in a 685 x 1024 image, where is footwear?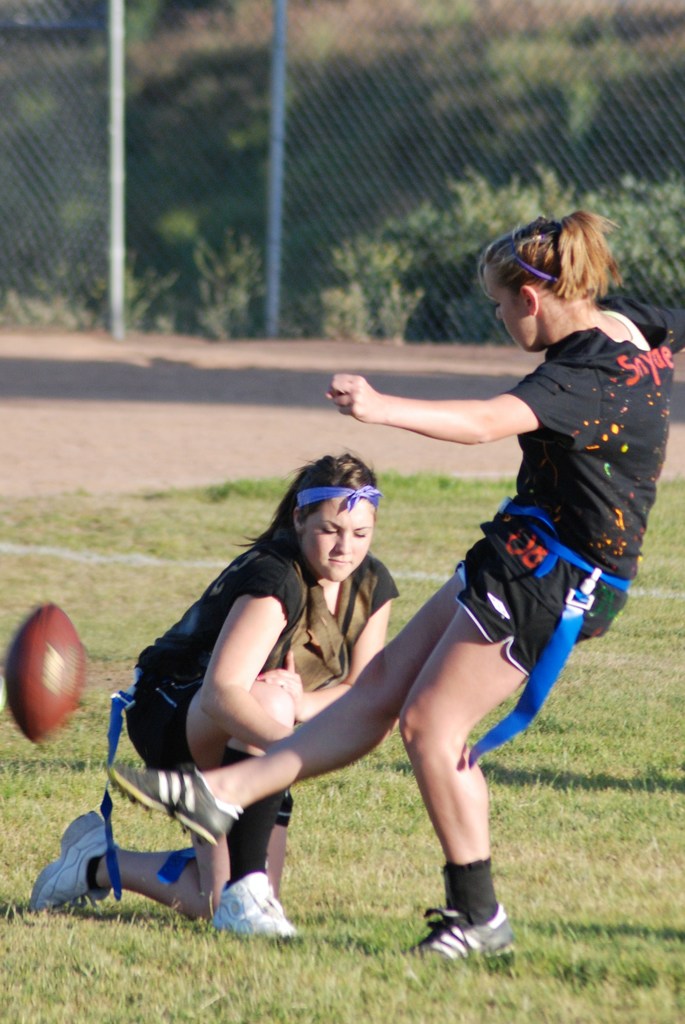
locate(404, 914, 517, 962).
